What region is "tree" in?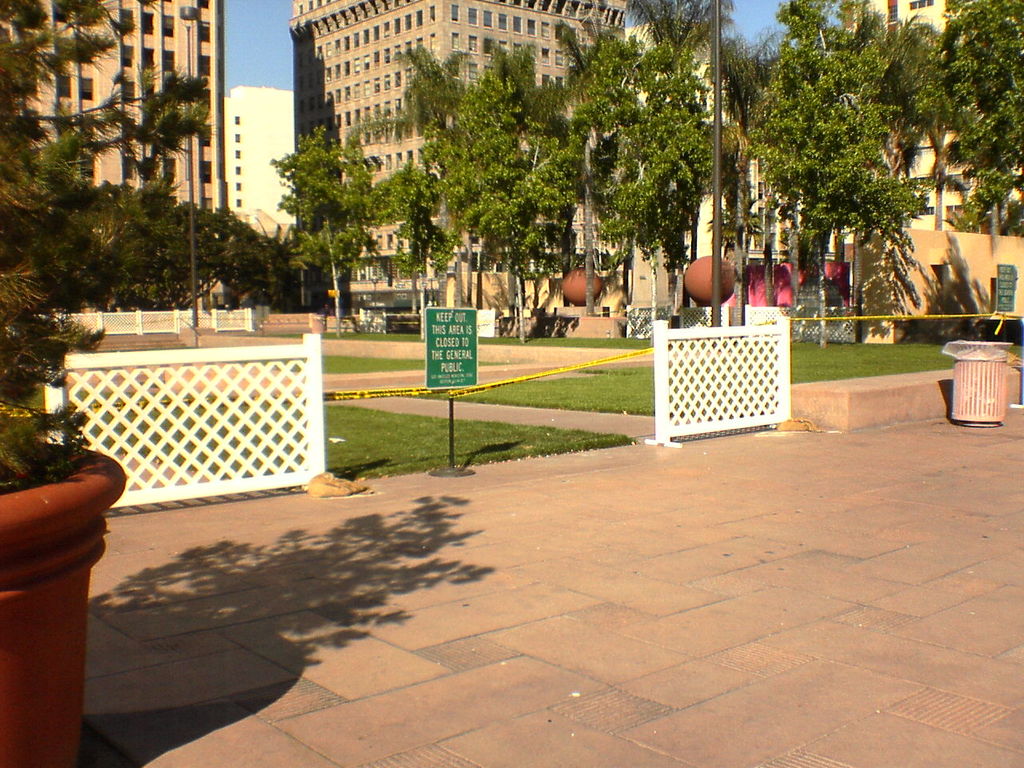
(x1=626, y1=0, x2=730, y2=86).
